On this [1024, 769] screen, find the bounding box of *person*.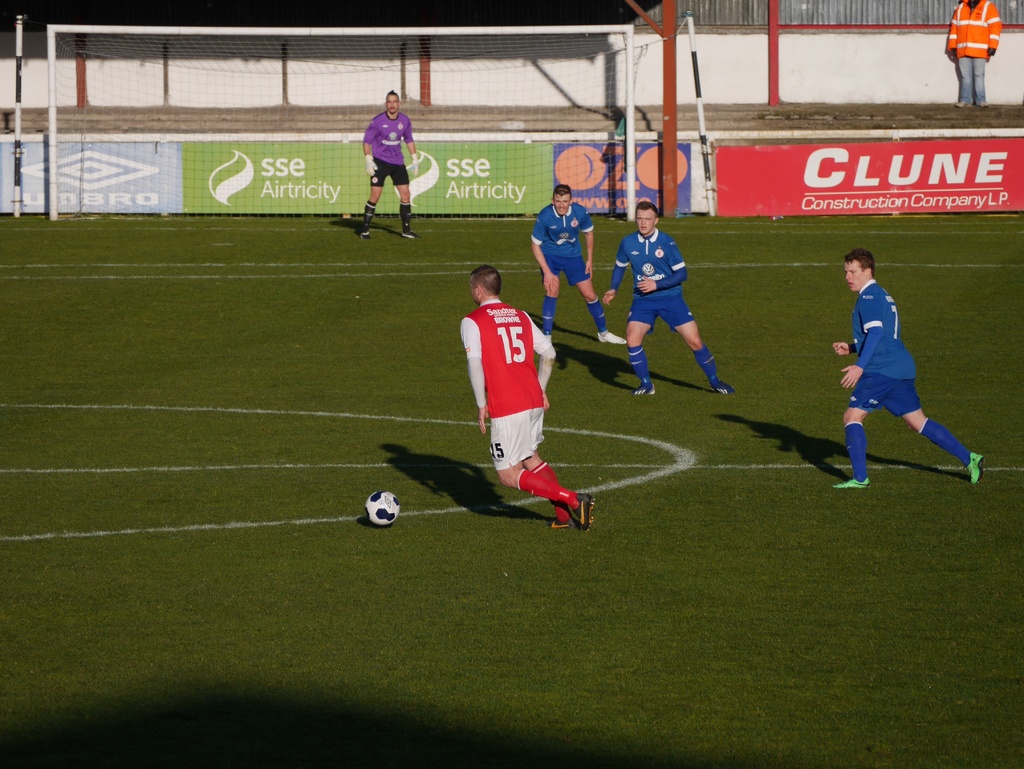
Bounding box: locate(944, 0, 1000, 115).
